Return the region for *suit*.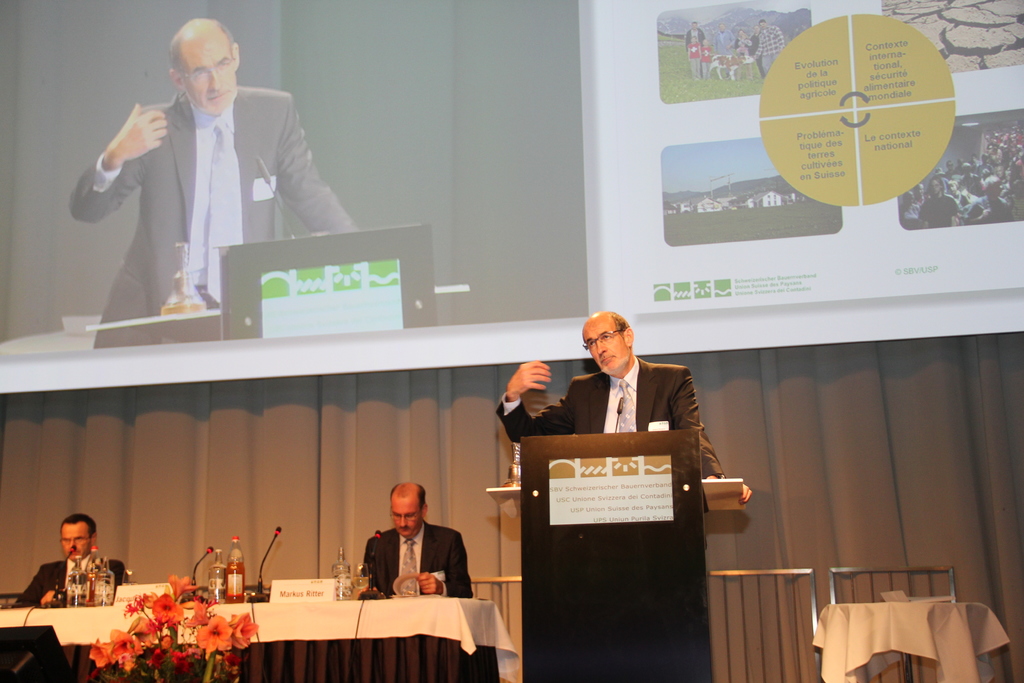
region(490, 353, 720, 478).
